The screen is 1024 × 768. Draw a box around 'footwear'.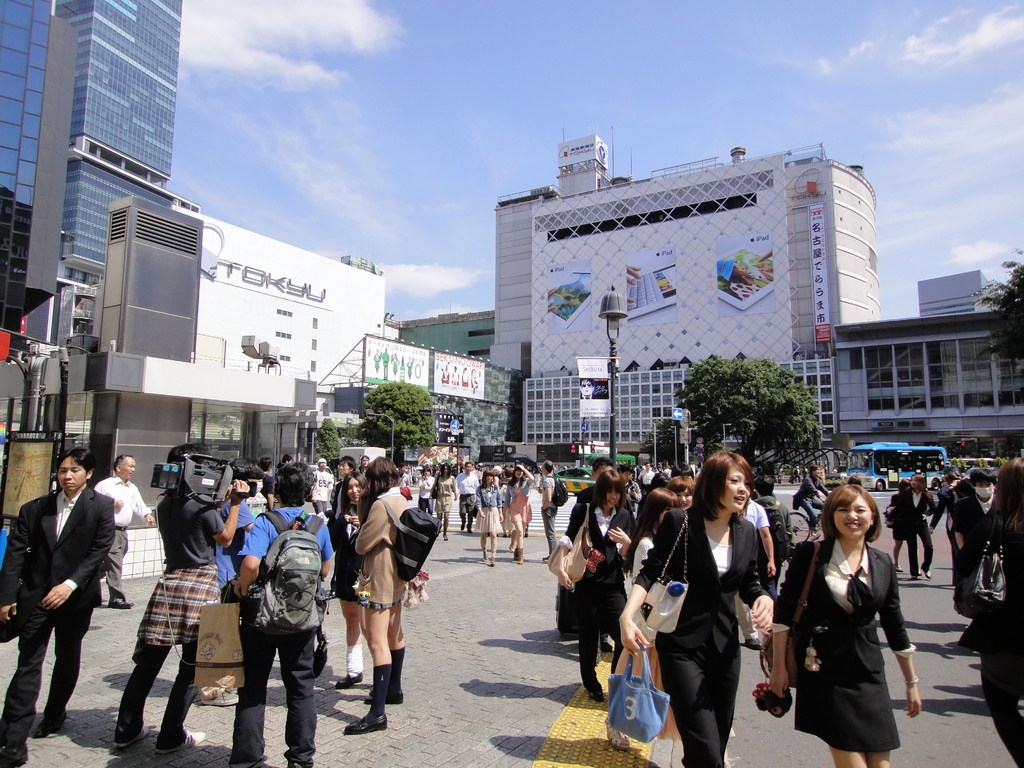
(104,598,137,611).
